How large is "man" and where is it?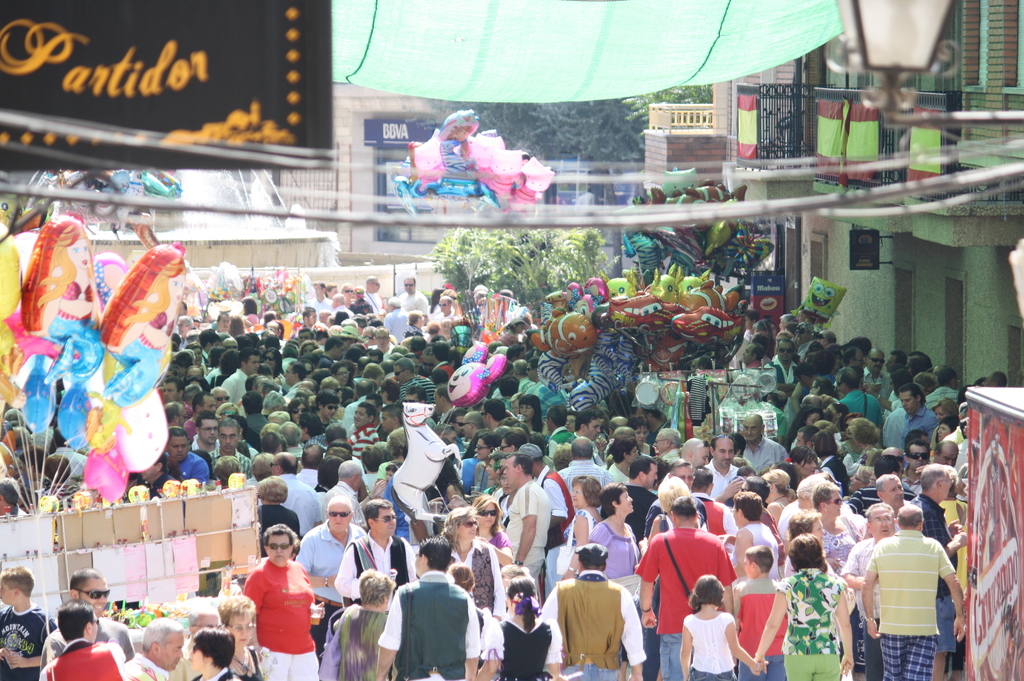
Bounding box: bbox=(480, 399, 505, 435).
